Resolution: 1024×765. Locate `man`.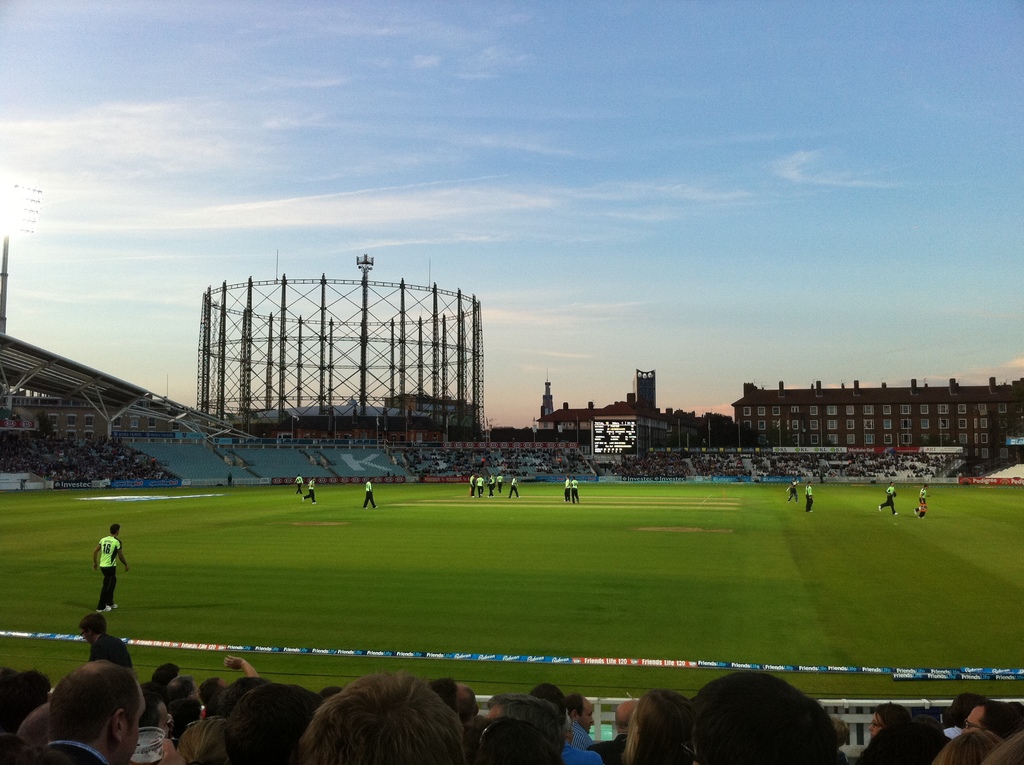
left=877, top=481, right=900, bottom=514.
